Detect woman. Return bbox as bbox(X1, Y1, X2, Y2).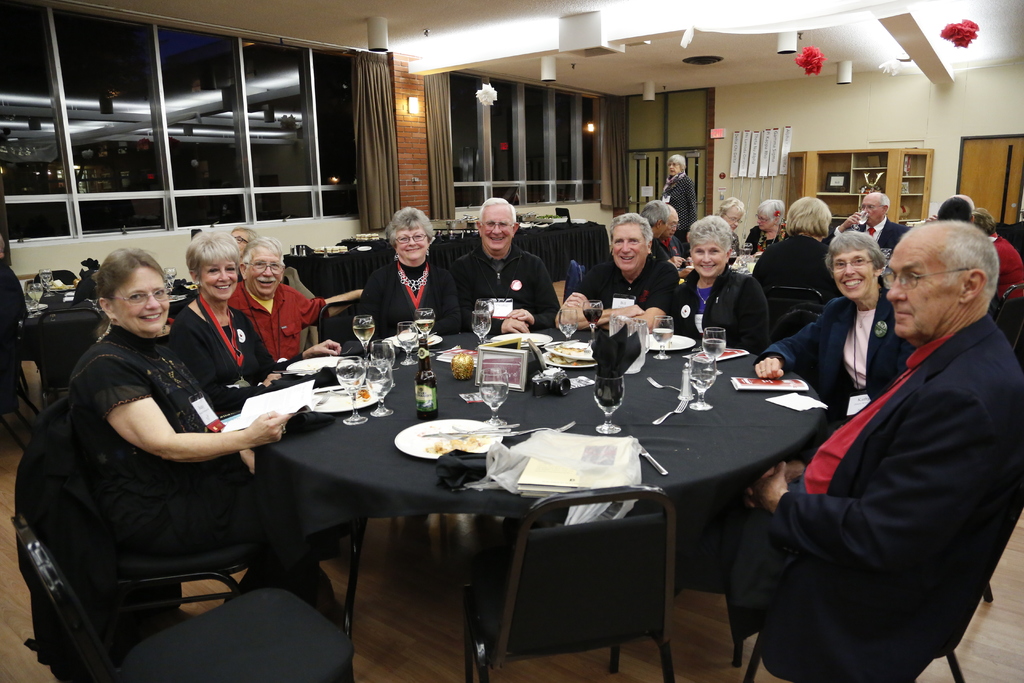
bbox(753, 195, 845, 304).
